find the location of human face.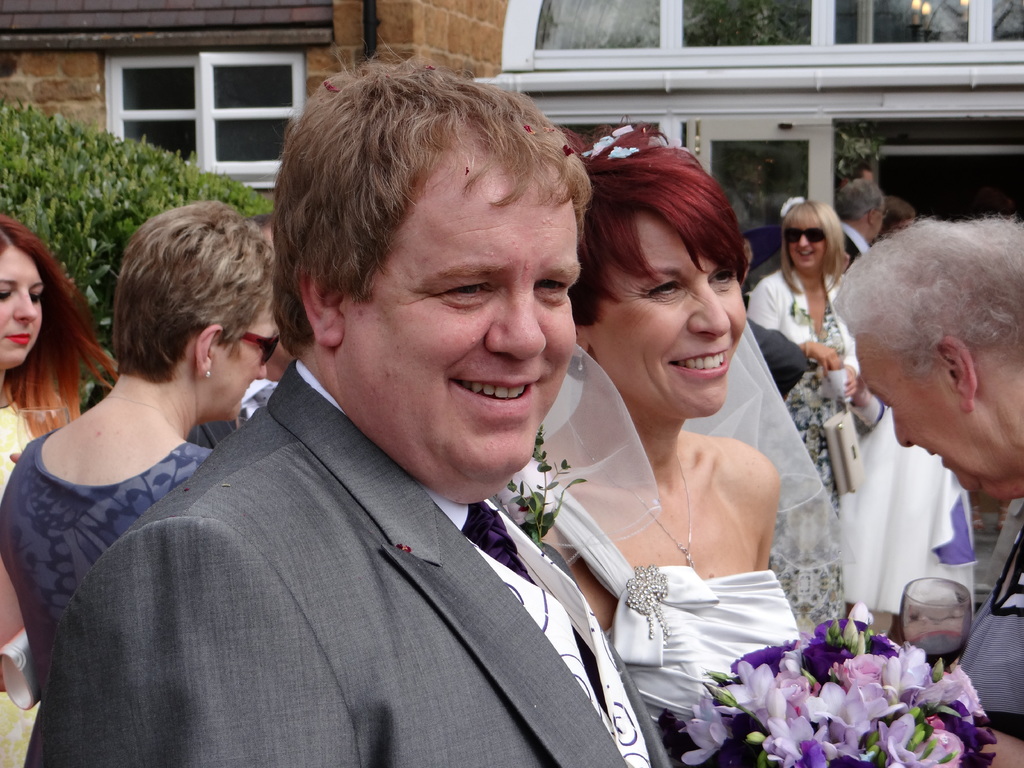
Location: BBox(854, 335, 997, 488).
